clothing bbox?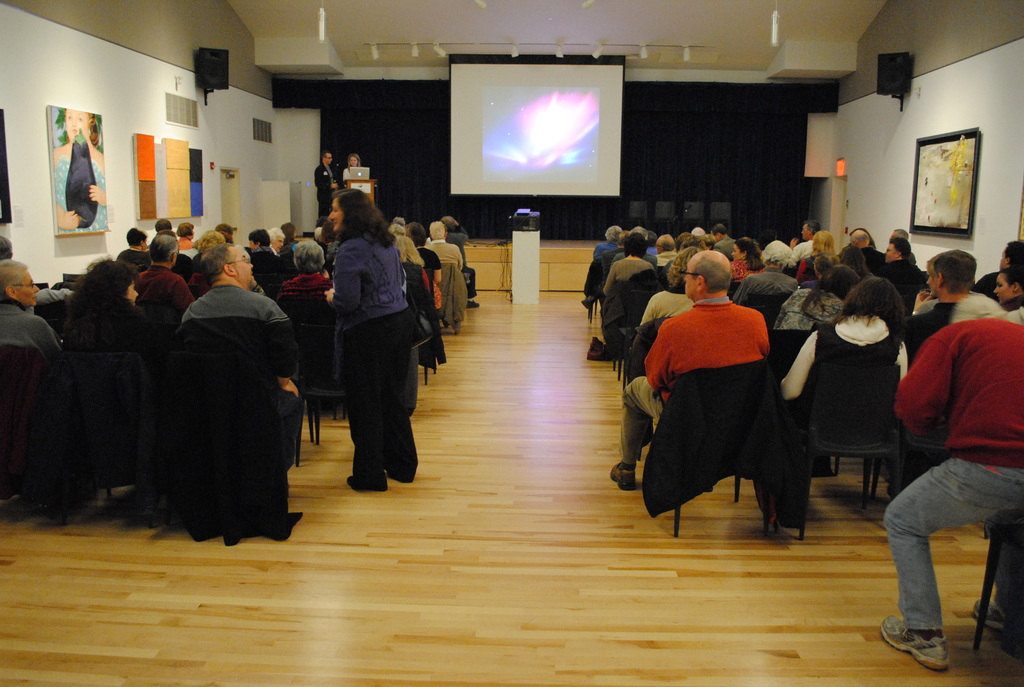
box=[776, 315, 911, 423]
